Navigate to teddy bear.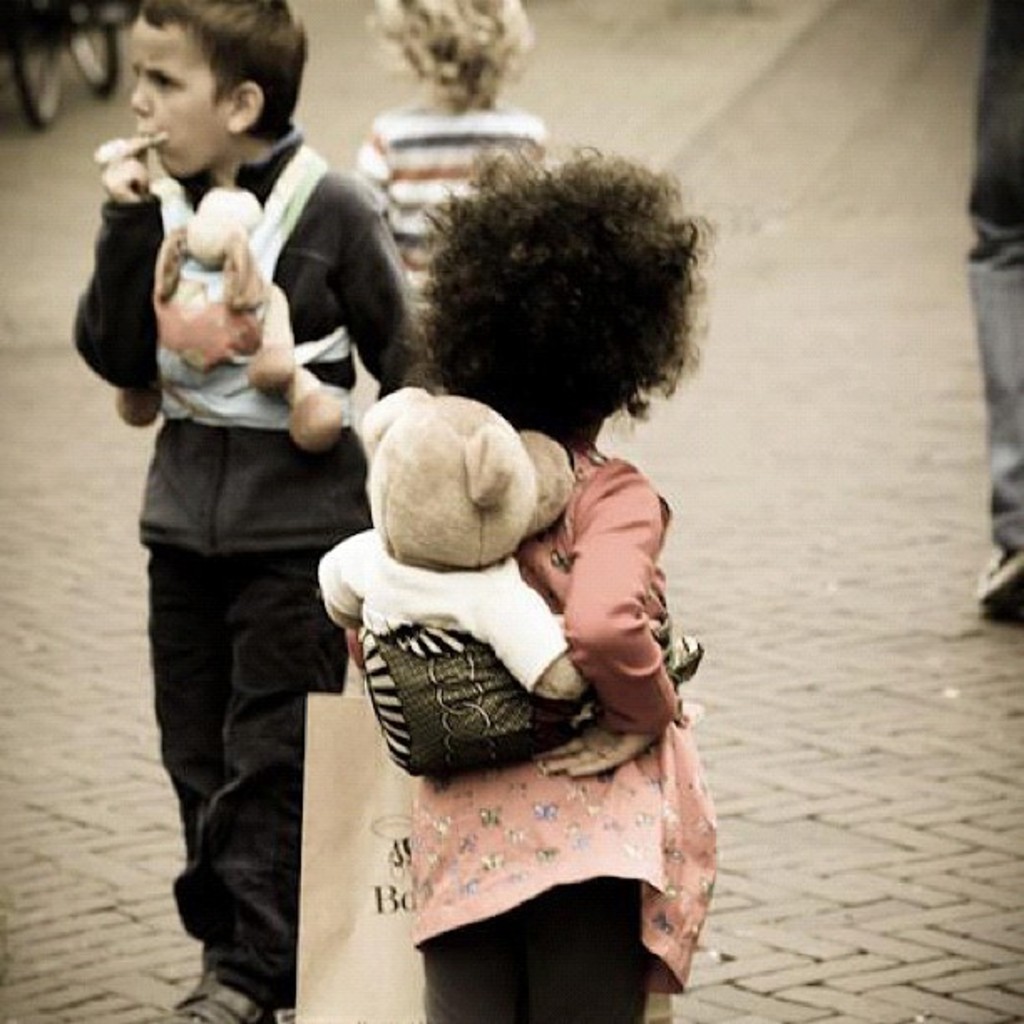
Navigation target: box(321, 383, 604, 773).
